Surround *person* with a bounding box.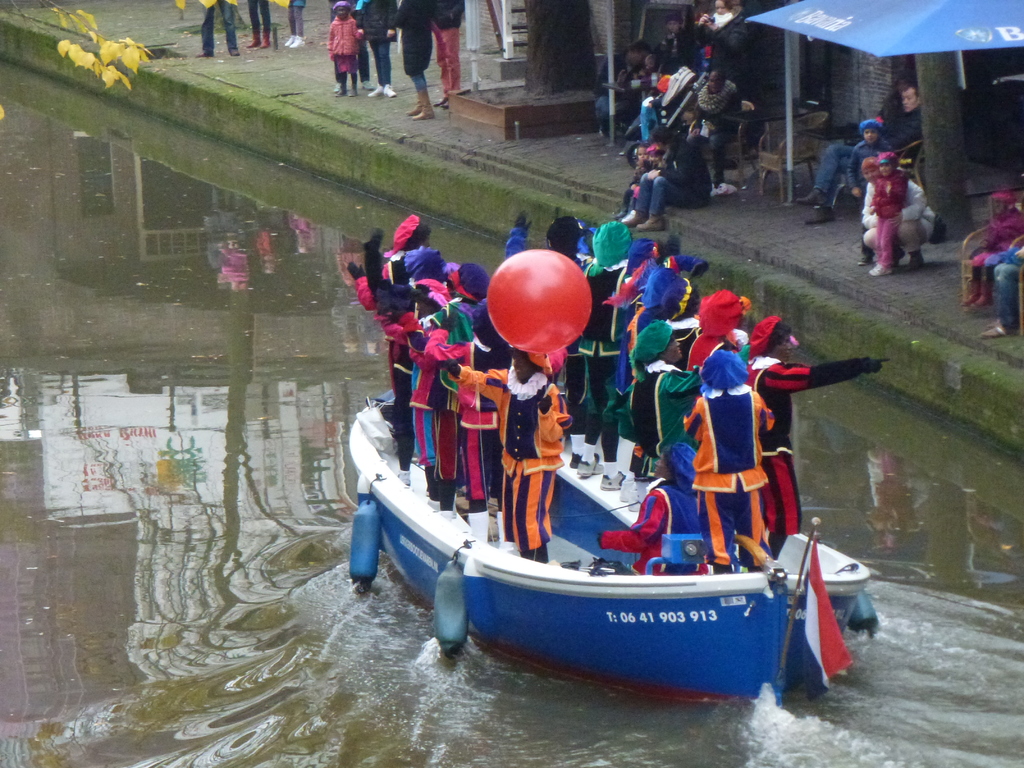
{"x1": 844, "y1": 113, "x2": 886, "y2": 193}.
